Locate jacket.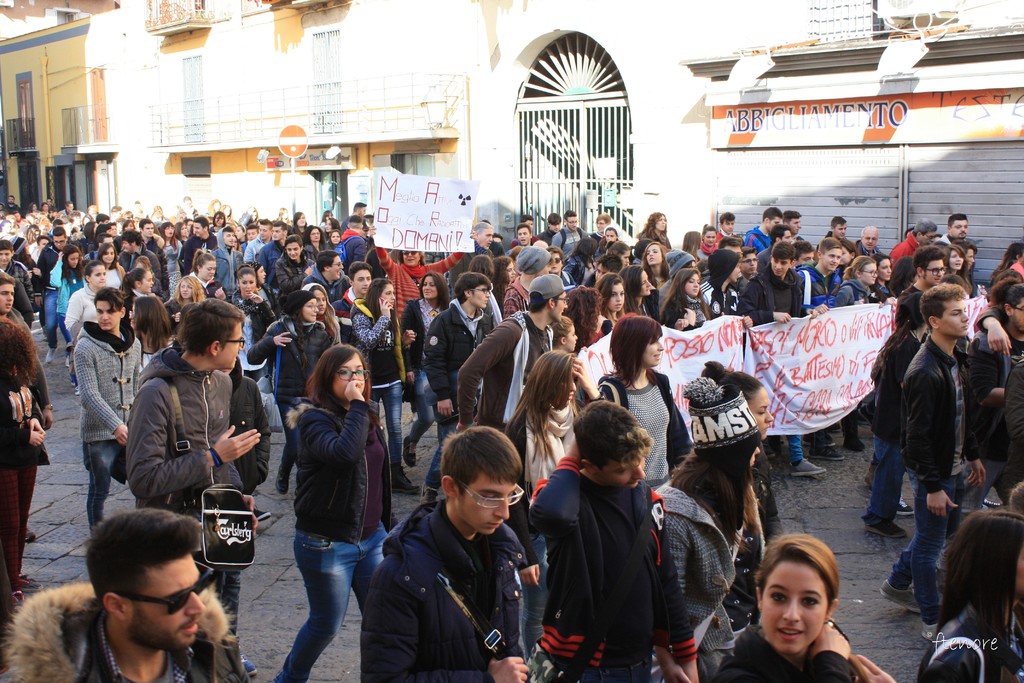
Bounding box: x1=536, y1=425, x2=701, y2=660.
